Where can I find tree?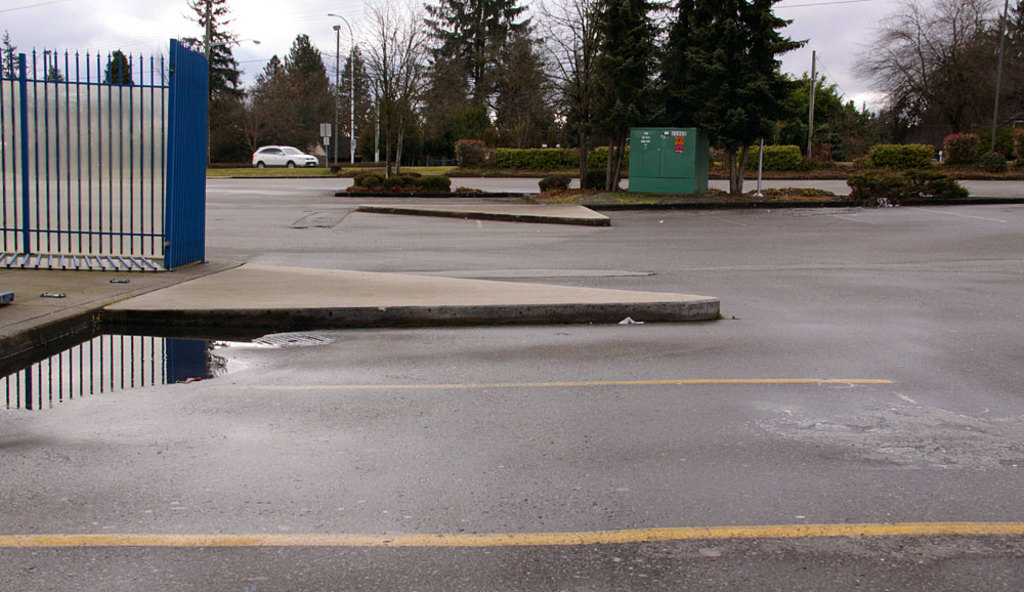
You can find it at 784/66/879/166.
